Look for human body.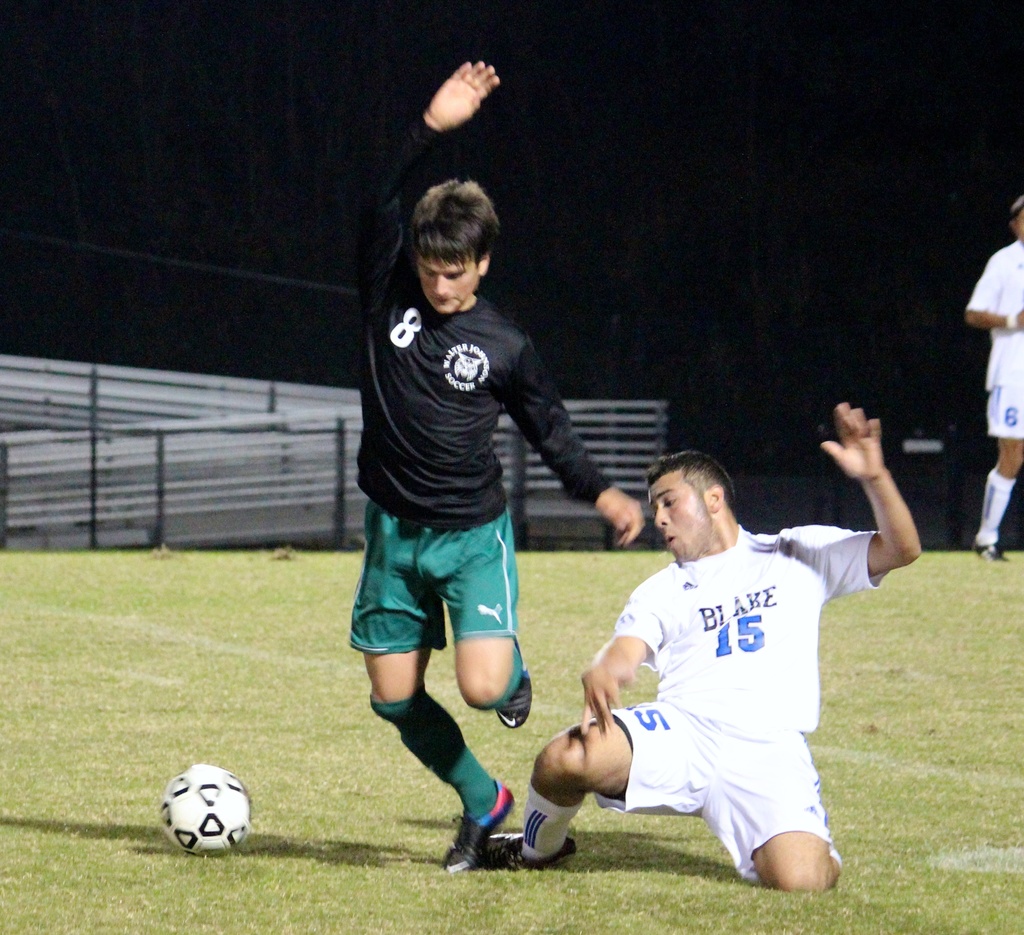
Found: [355,60,646,870].
